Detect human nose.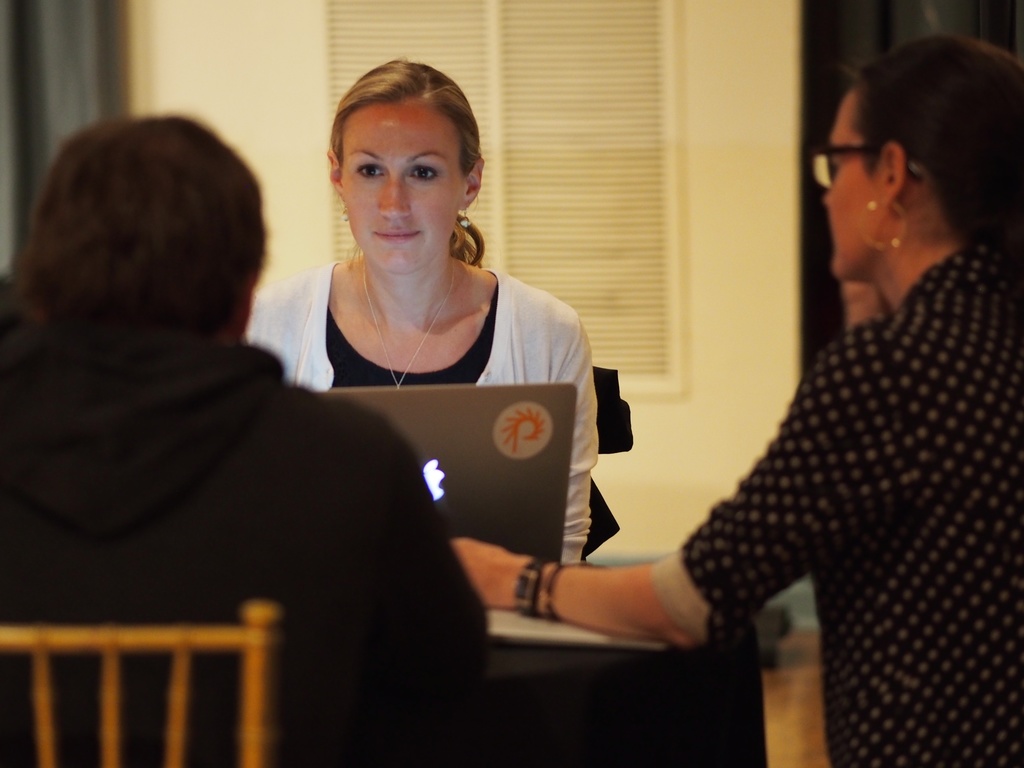
Detected at pyautogui.locateOnScreen(380, 177, 408, 221).
